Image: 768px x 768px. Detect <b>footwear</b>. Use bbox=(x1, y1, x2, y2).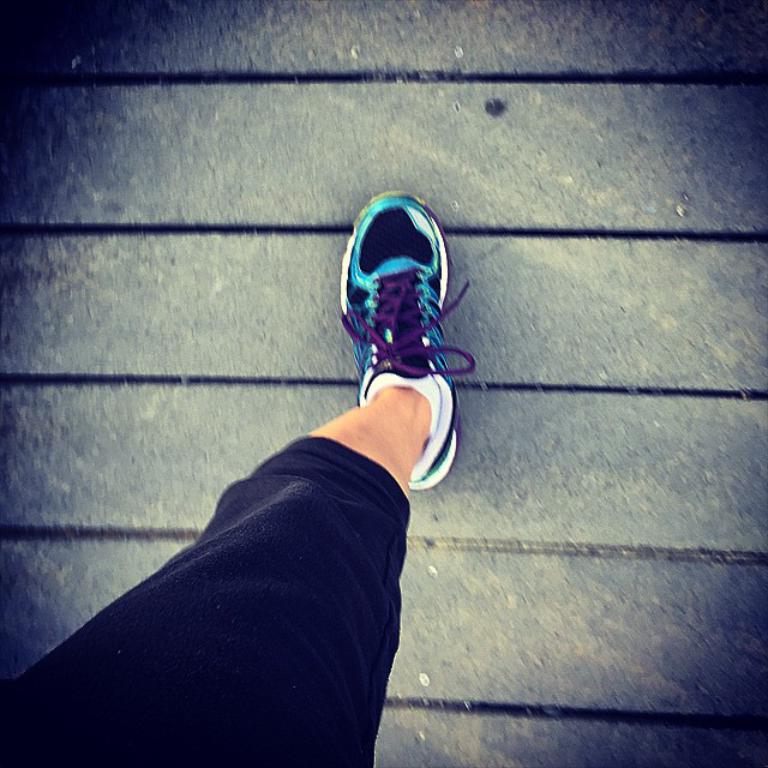
bbox=(335, 182, 474, 444).
